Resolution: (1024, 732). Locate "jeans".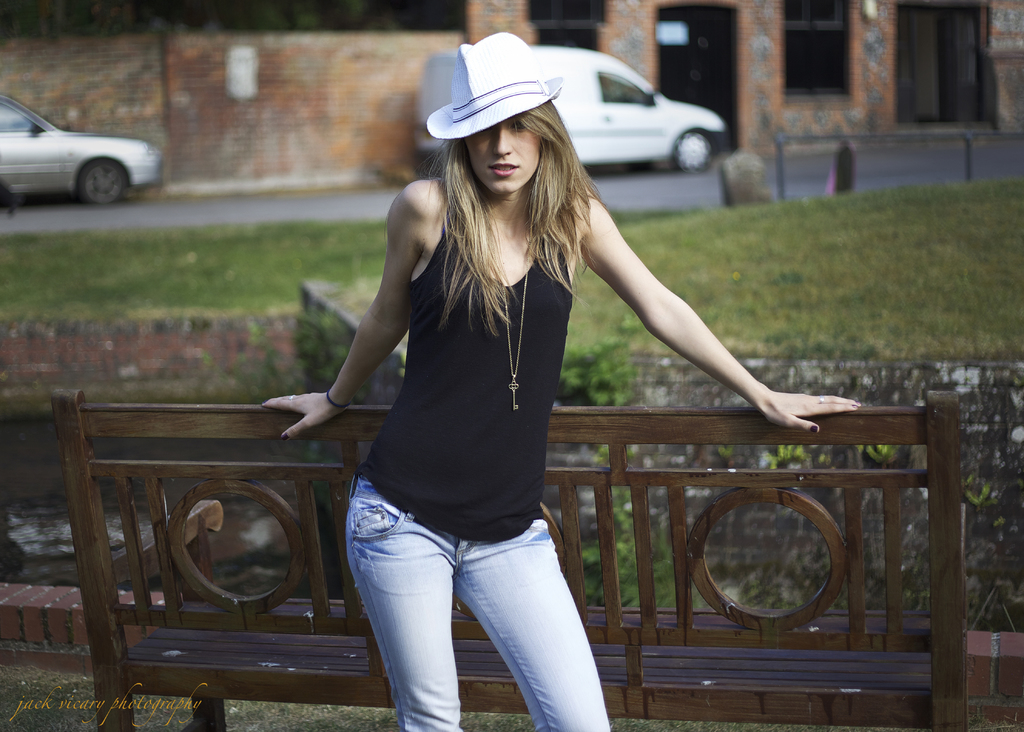
locate(334, 506, 614, 731).
